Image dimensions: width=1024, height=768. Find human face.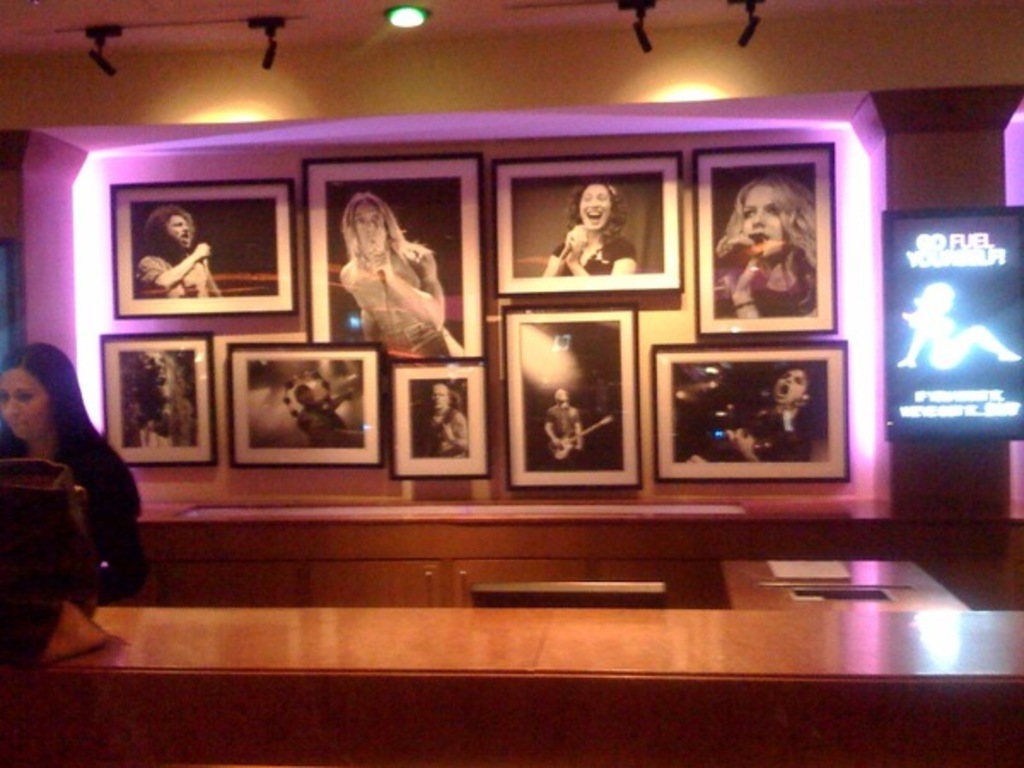
<box>577,184,613,232</box>.
